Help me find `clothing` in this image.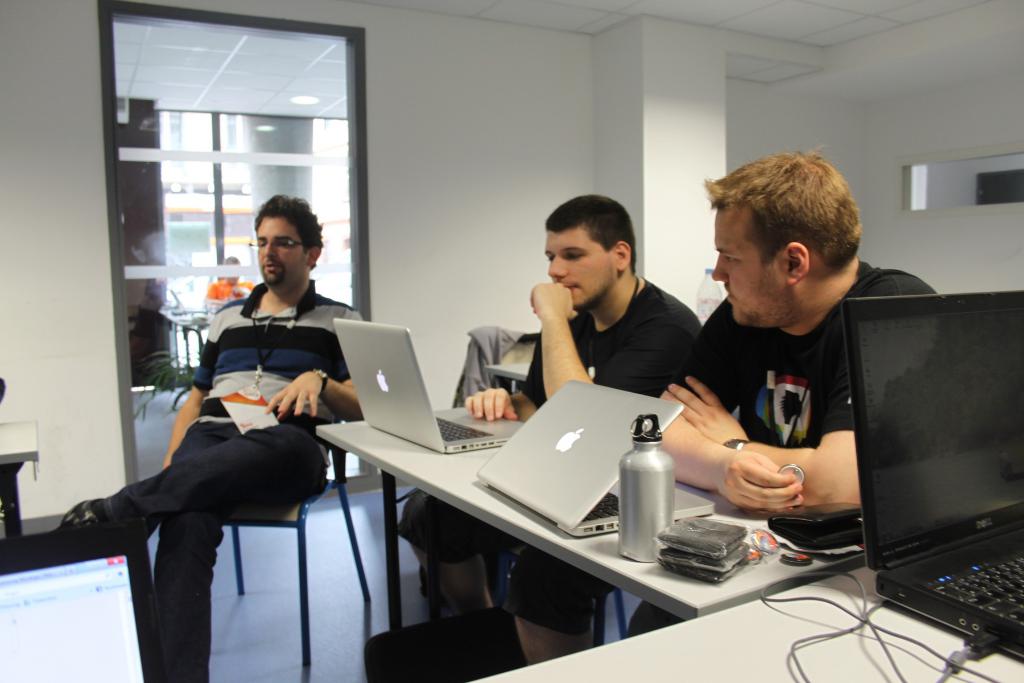
Found it: box=[471, 277, 707, 666].
